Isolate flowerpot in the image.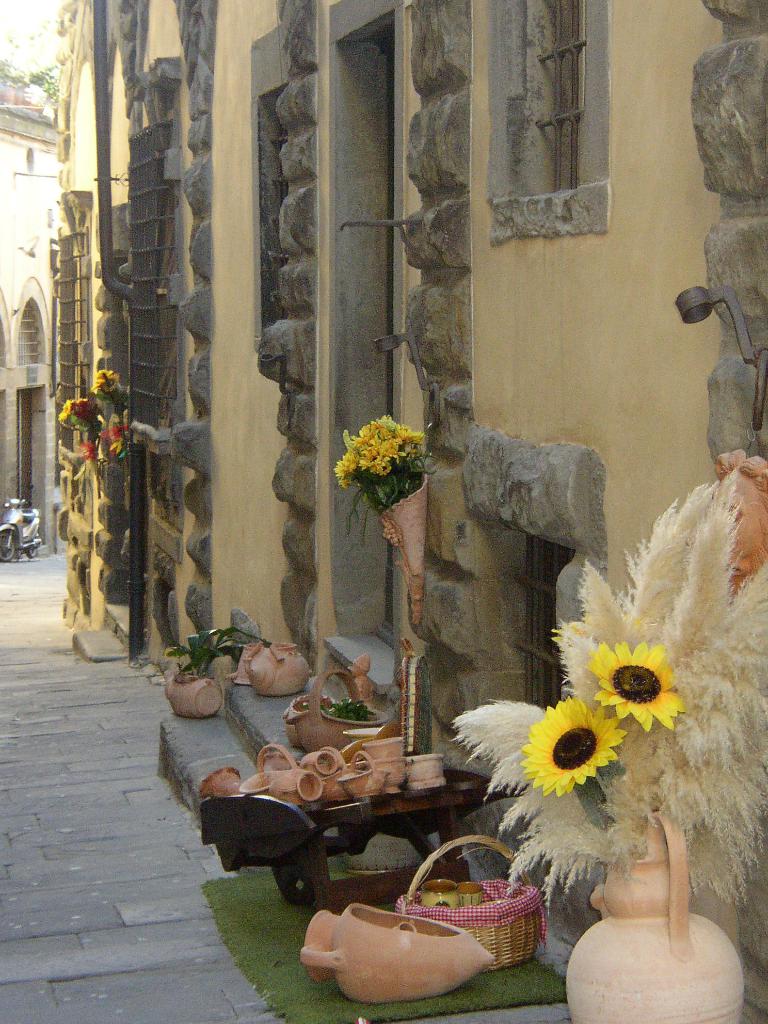
Isolated region: bbox=[289, 665, 406, 756].
